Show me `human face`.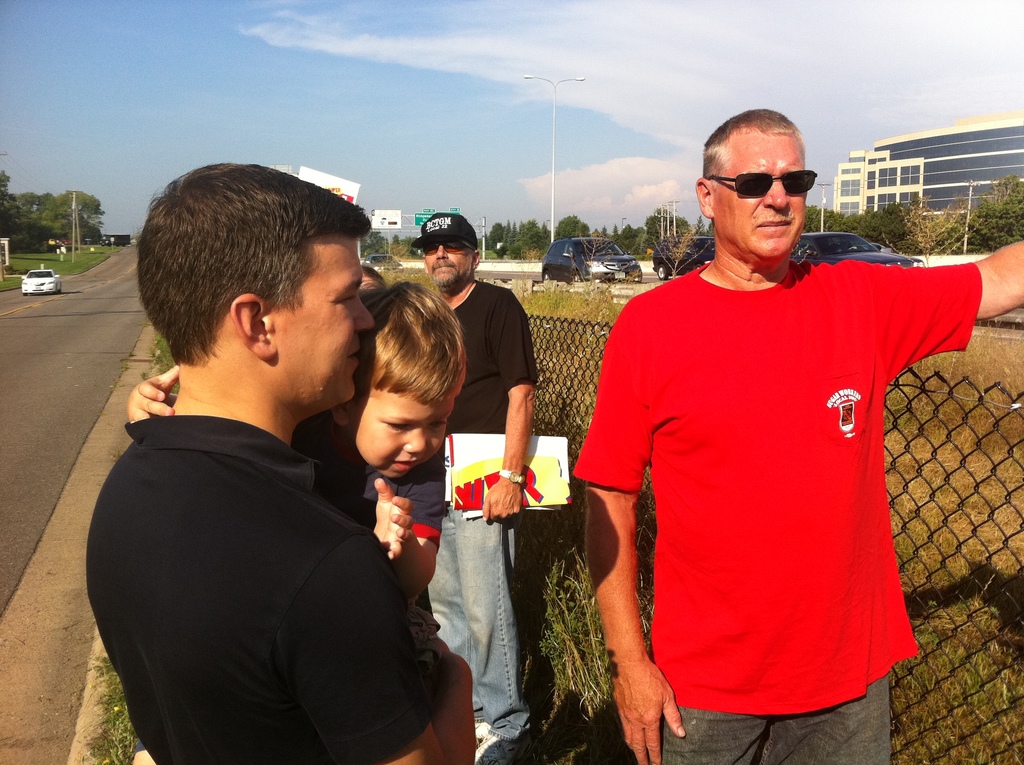
`human face` is here: box(270, 235, 372, 410).
